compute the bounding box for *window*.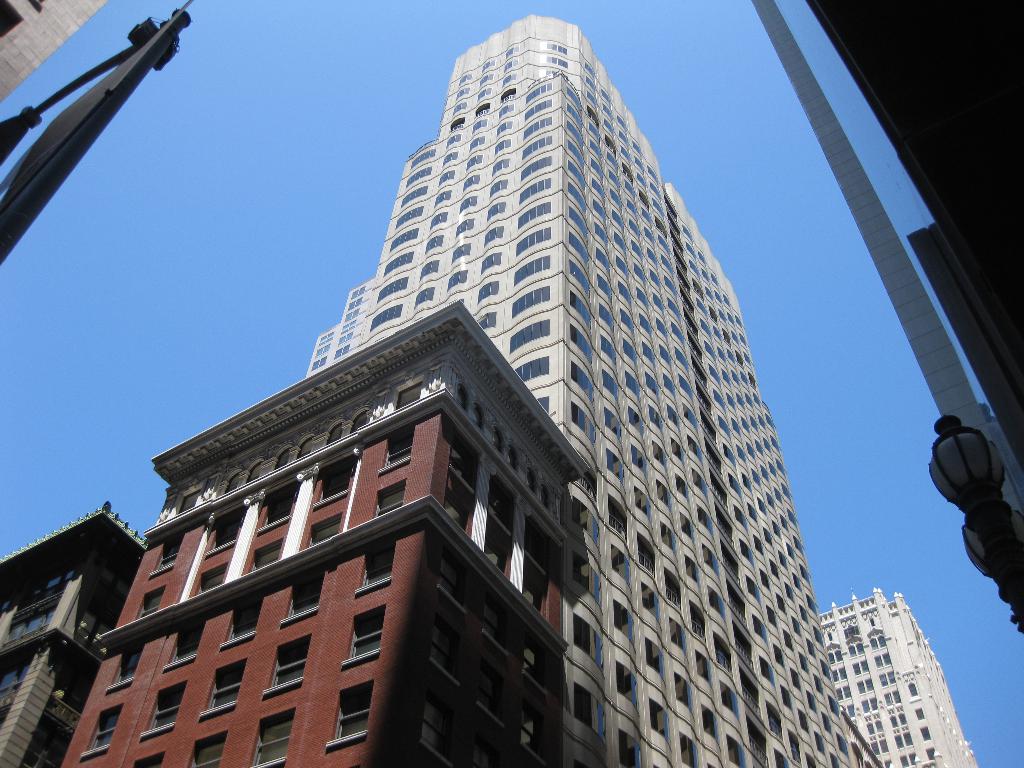
box=[541, 484, 553, 512].
